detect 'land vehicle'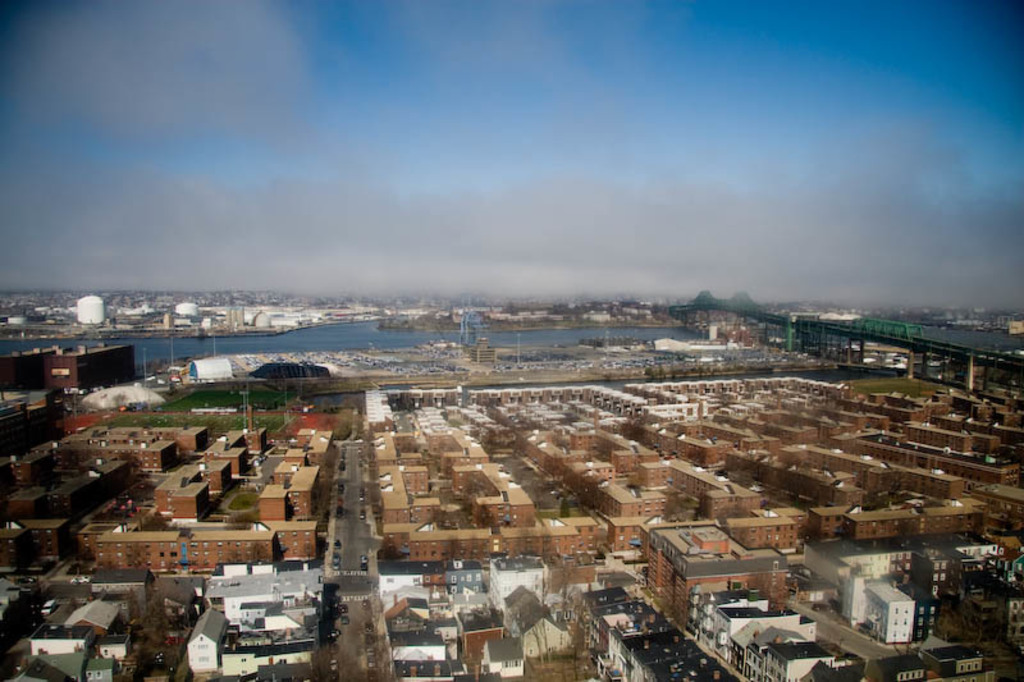
locate(332, 537, 342, 550)
